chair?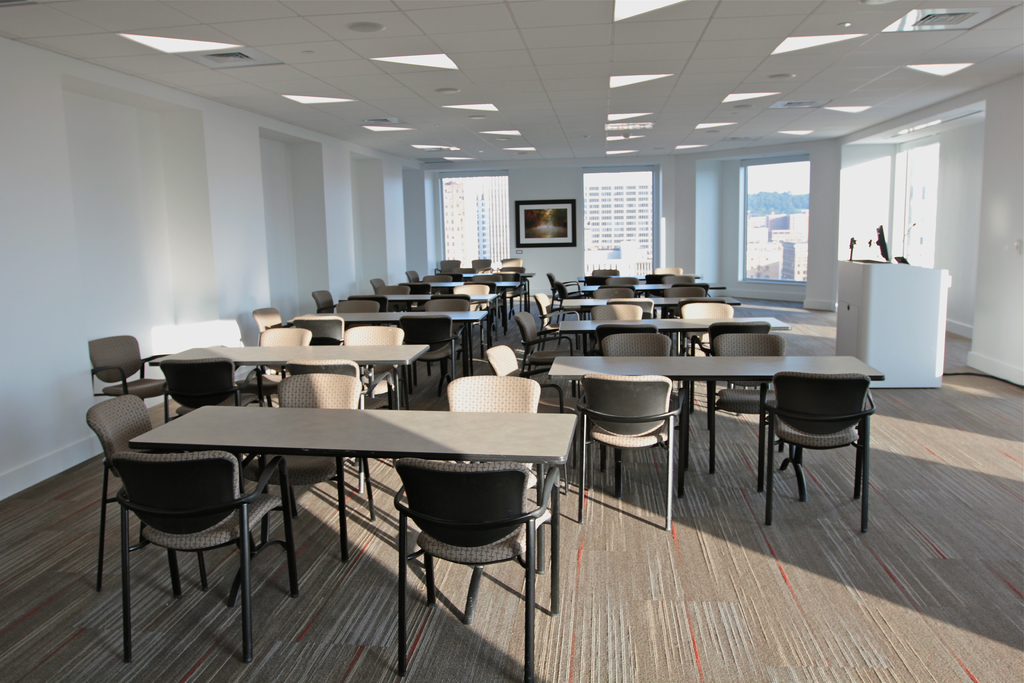
<bbox>81, 336, 171, 429</bbox>
